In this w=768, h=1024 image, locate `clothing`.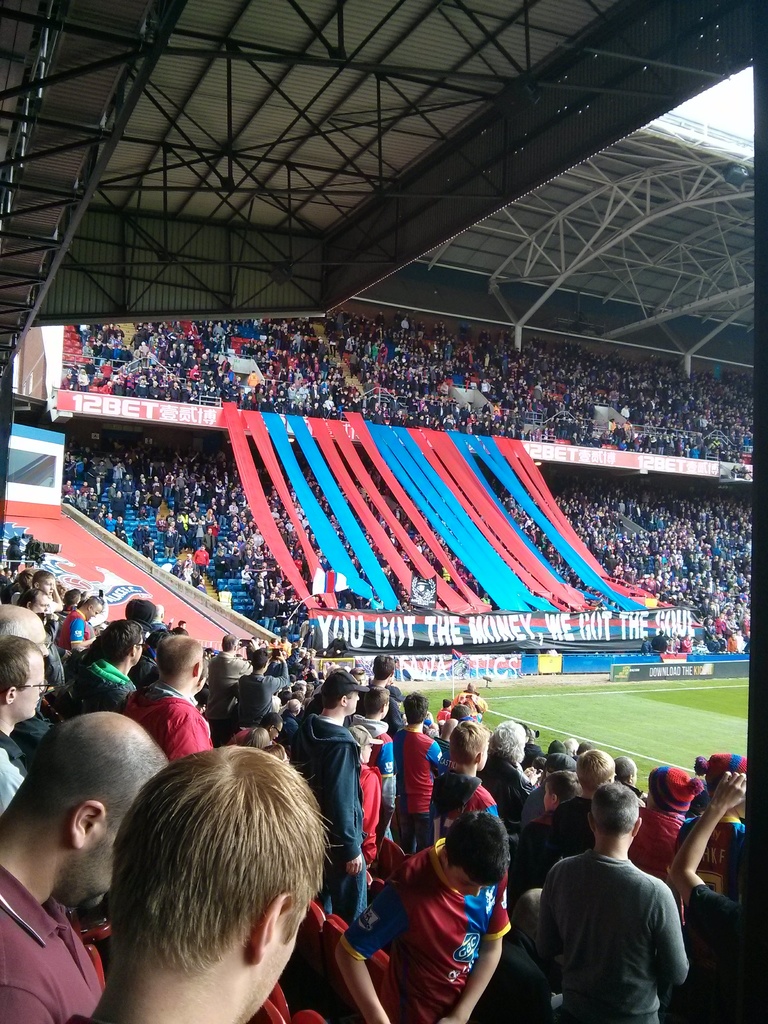
Bounding box: [x1=510, y1=767, x2=557, y2=820].
